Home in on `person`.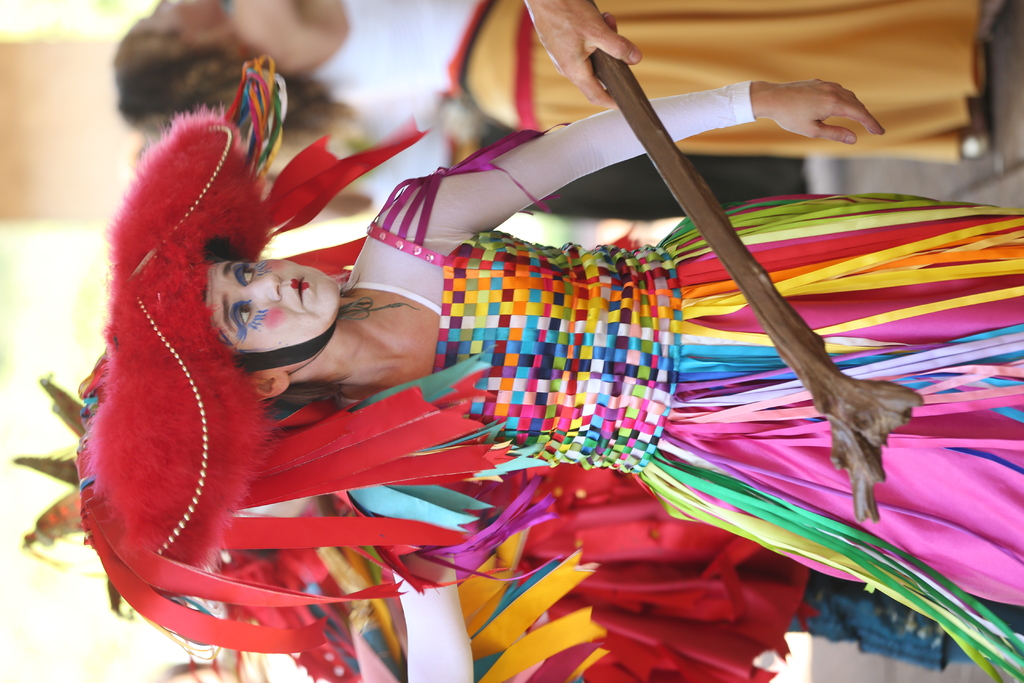
Homed in at <box>227,465,971,682</box>.
